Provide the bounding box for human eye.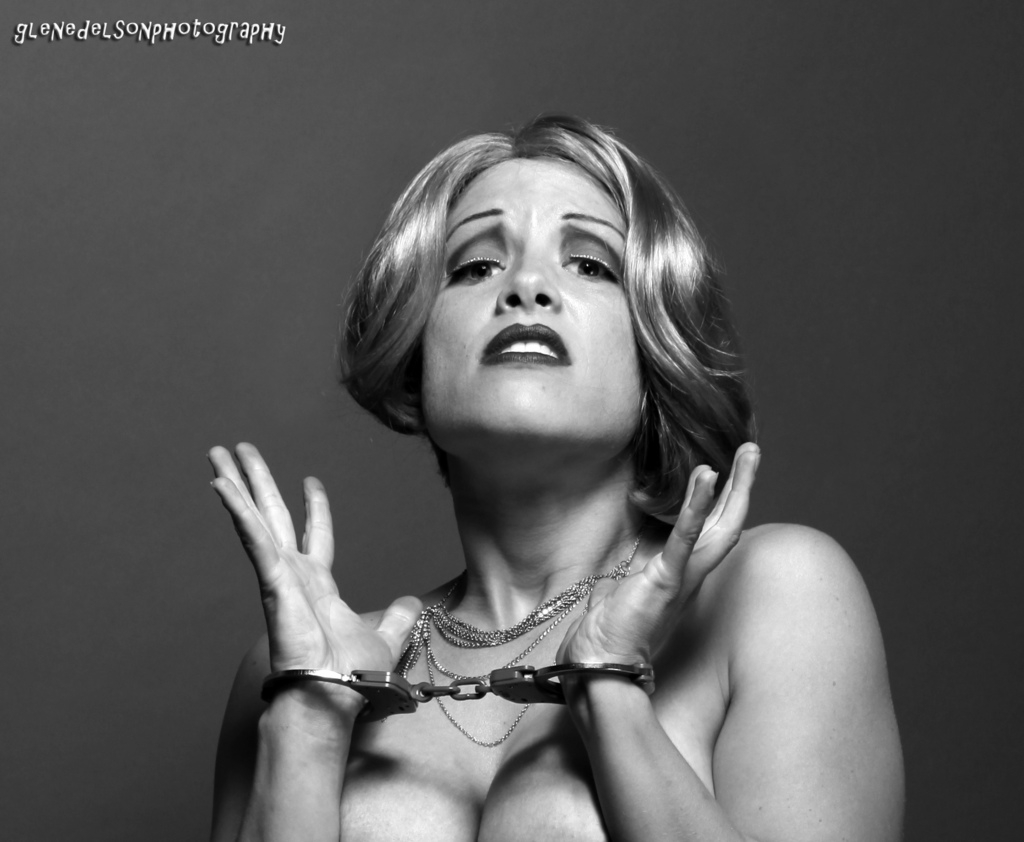
(448, 251, 507, 284).
